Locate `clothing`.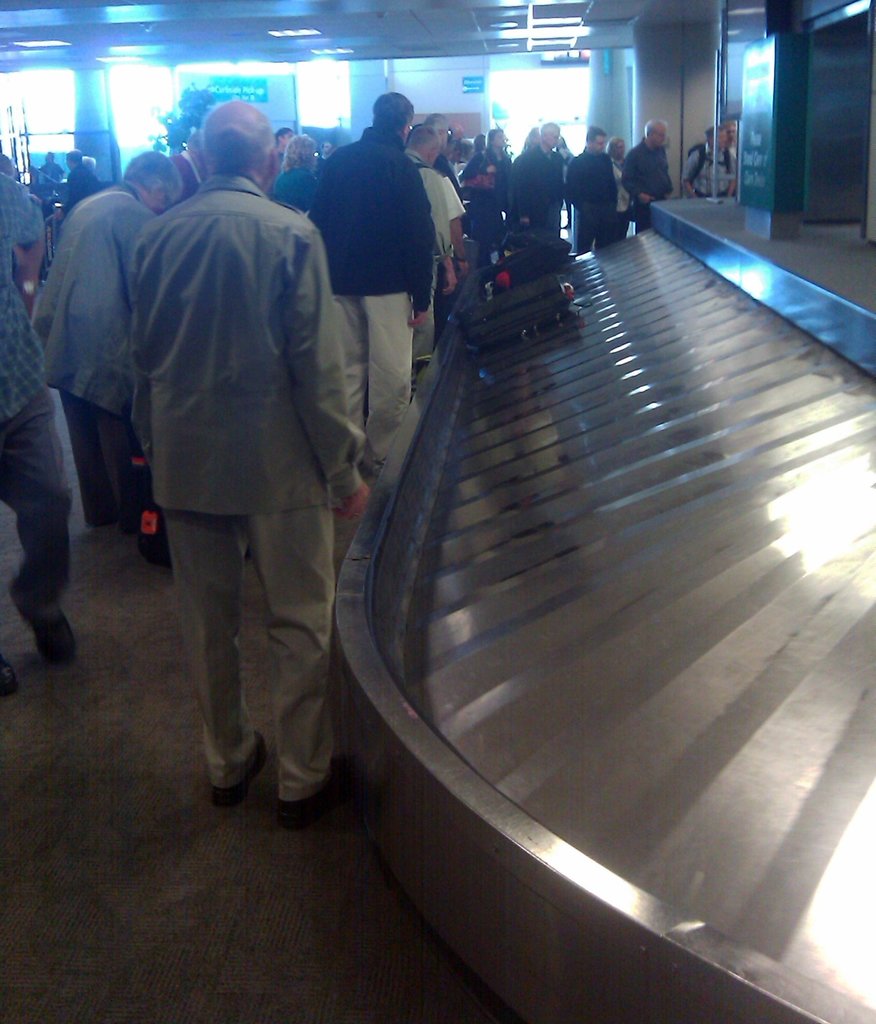
Bounding box: [left=622, top=138, right=672, bottom=236].
